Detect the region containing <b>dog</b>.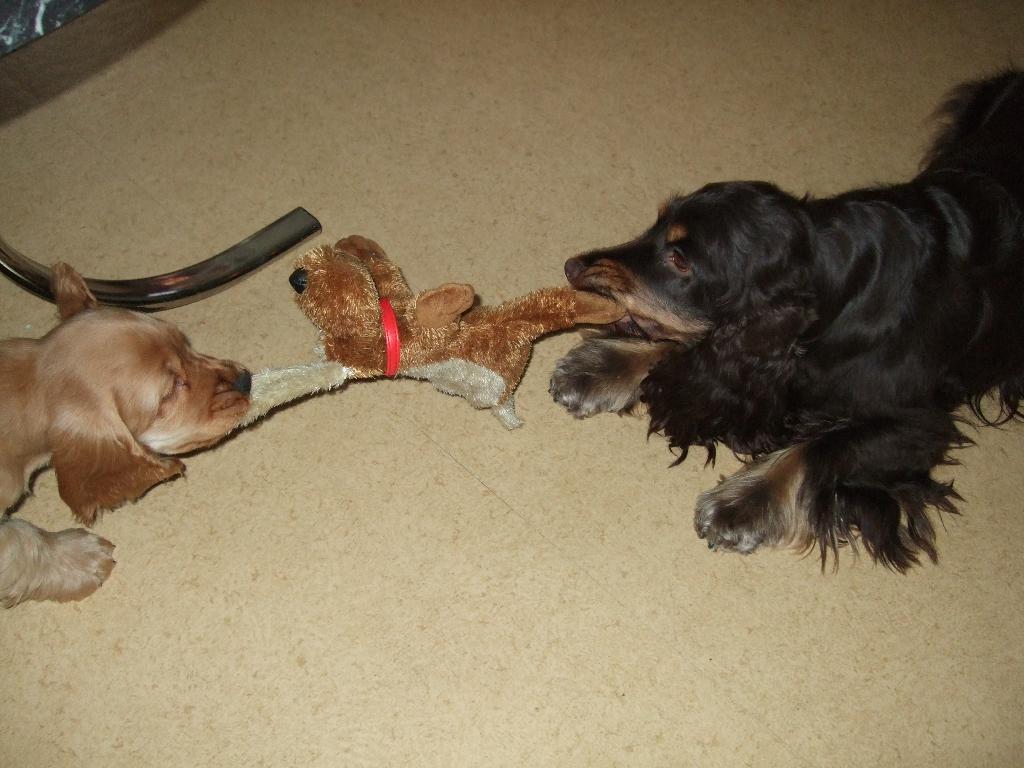
l=0, t=259, r=253, b=612.
